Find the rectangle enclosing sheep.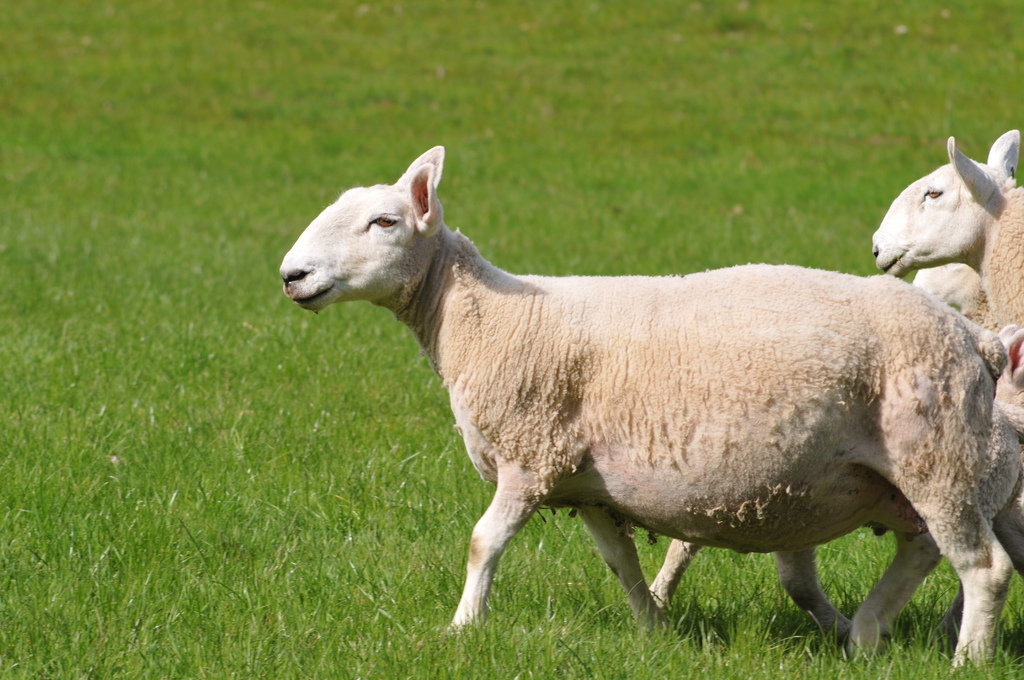
(871,134,1023,325).
